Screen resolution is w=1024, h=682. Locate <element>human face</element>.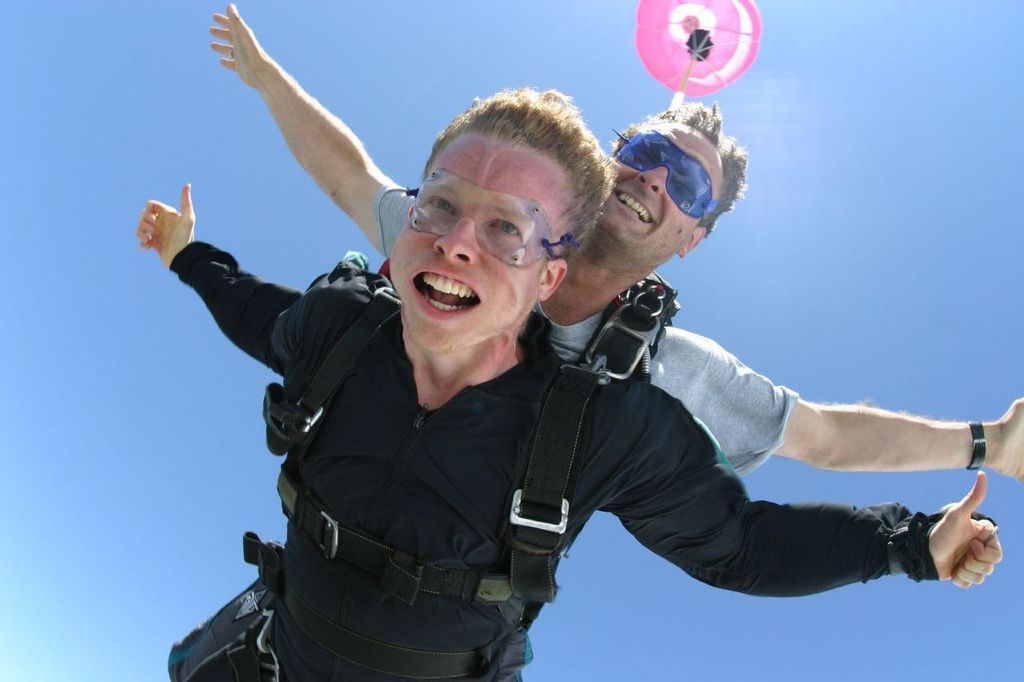
(x1=389, y1=127, x2=566, y2=356).
